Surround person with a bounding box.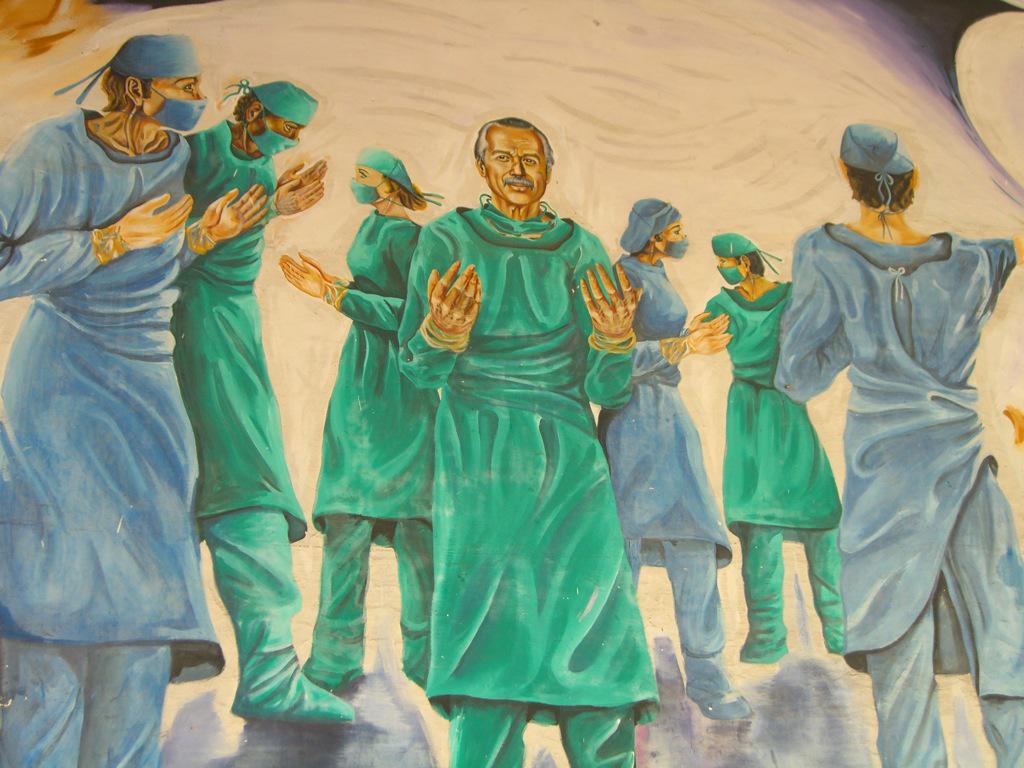
x1=280, y1=146, x2=440, y2=691.
